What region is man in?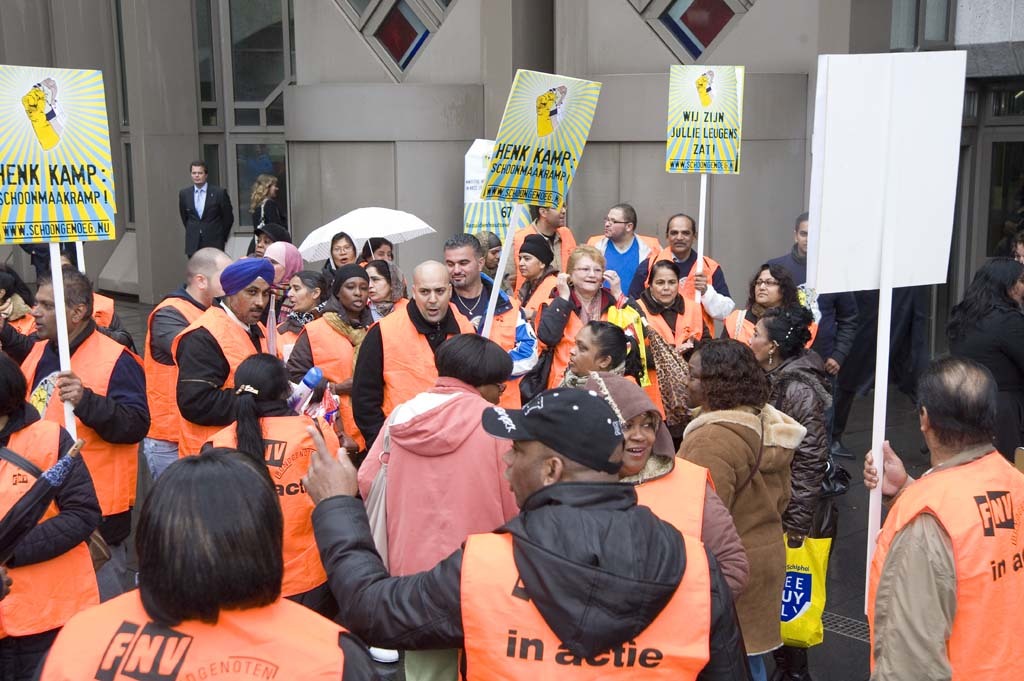
[left=867, top=336, right=1022, bottom=680].
